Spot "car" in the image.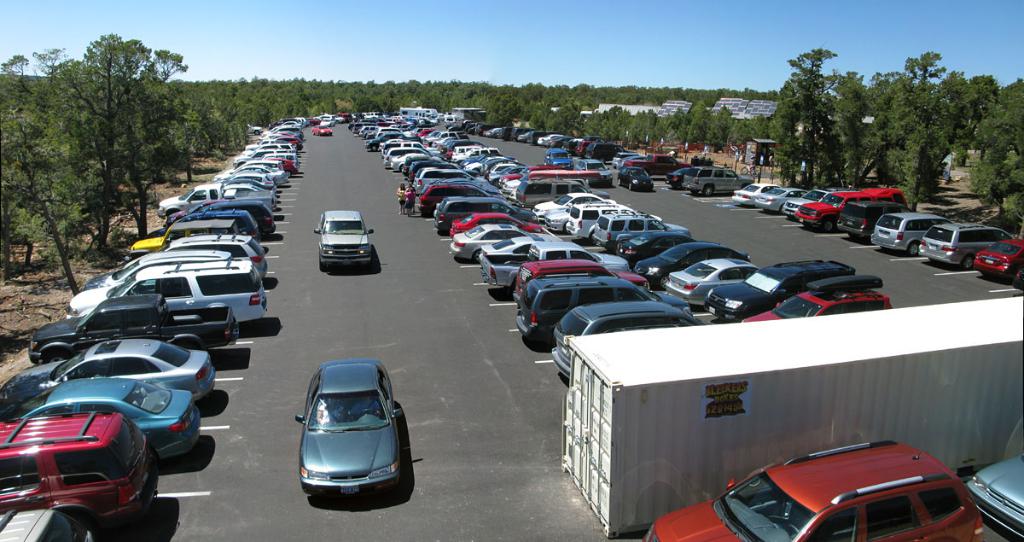
"car" found at 314,213,376,265.
